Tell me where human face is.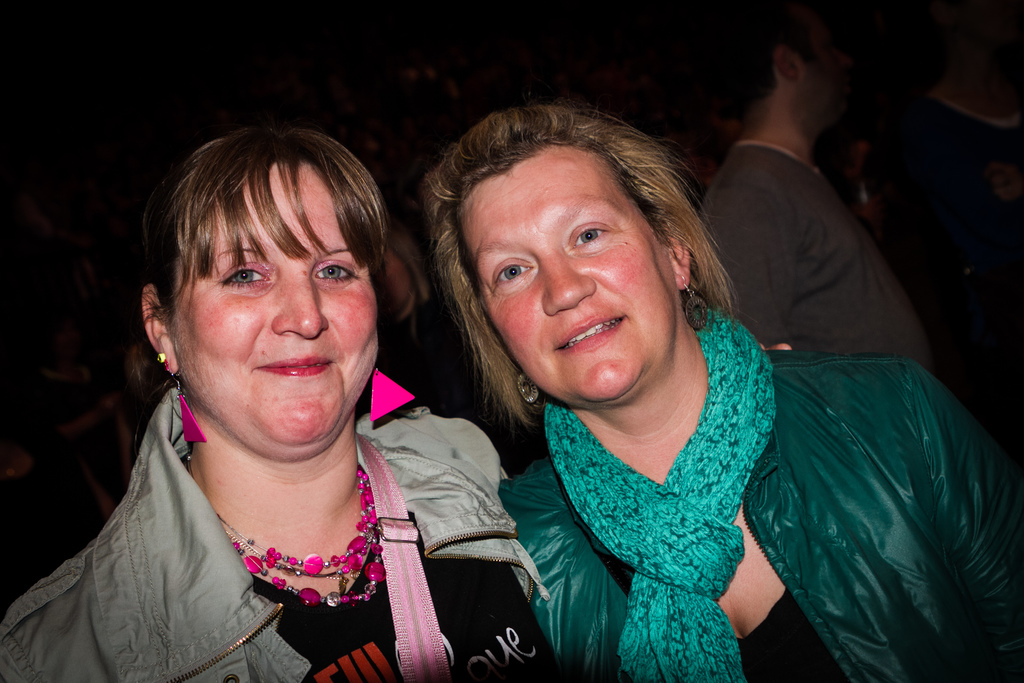
human face is at x1=468 y1=139 x2=681 y2=404.
